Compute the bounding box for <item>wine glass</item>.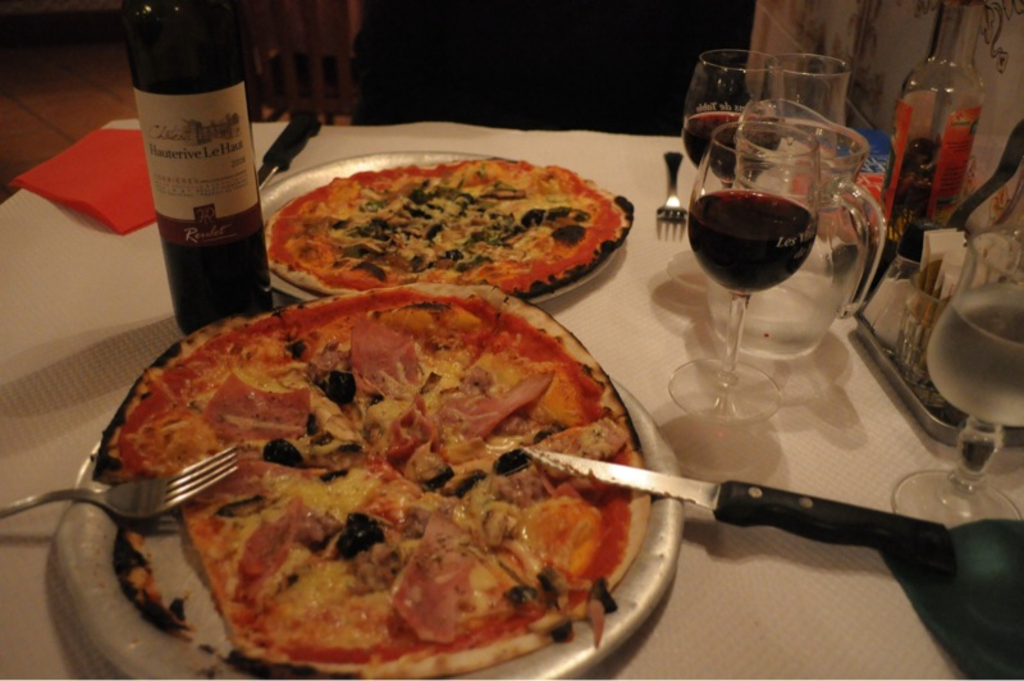
detection(695, 54, 786, 269).
